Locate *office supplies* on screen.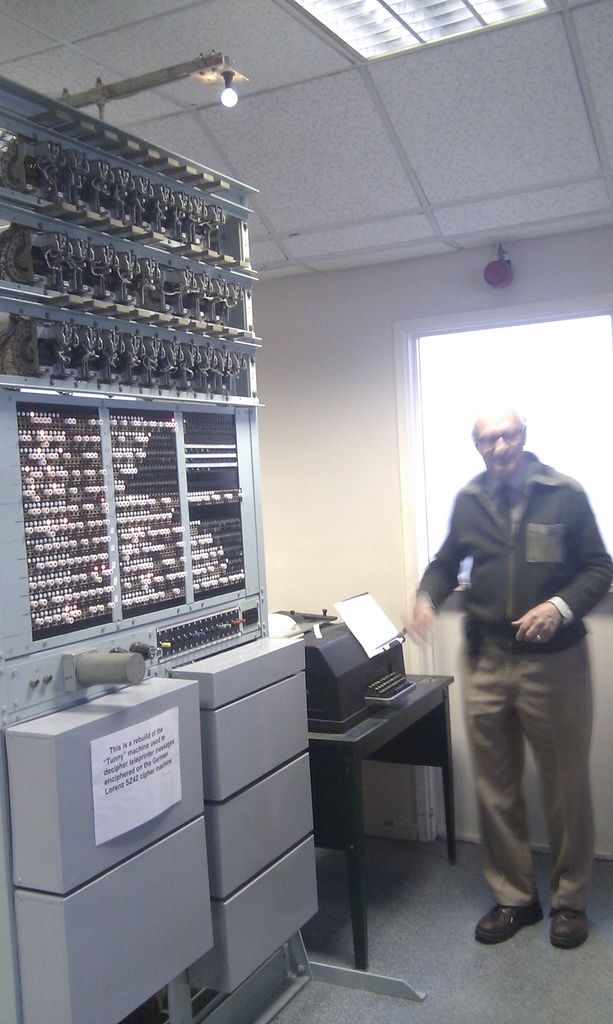
On screen at box=[205, 671, 313, 808].
